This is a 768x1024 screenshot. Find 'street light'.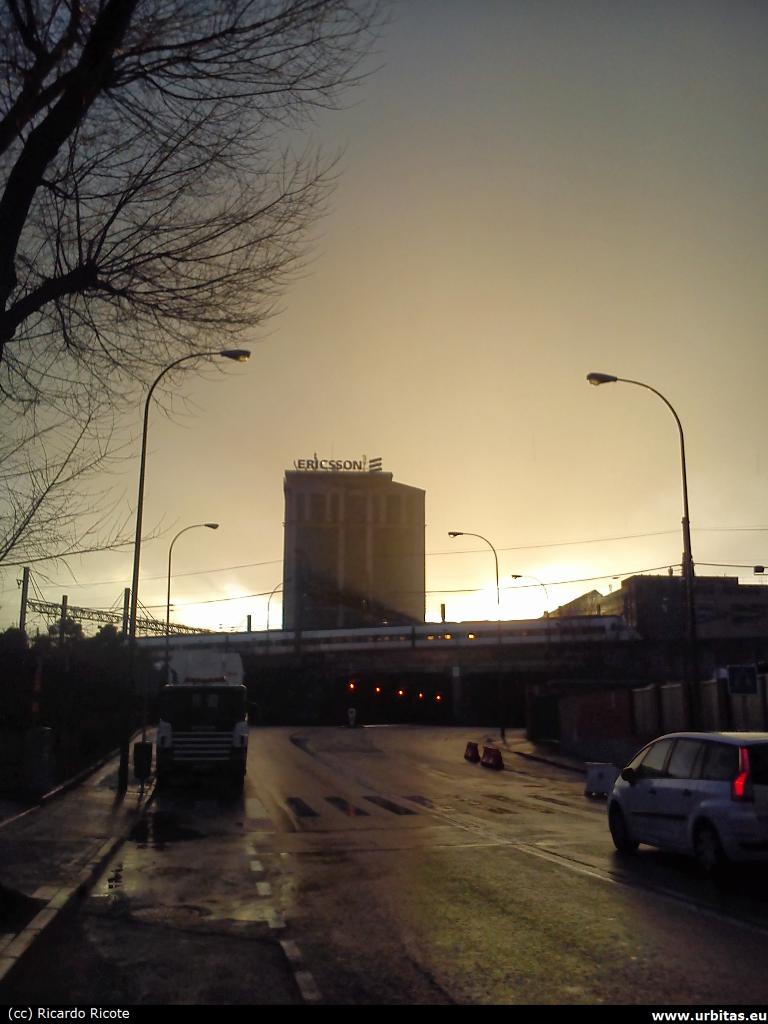
Bounding box: <region>263, 583, 279, 630</region>.
